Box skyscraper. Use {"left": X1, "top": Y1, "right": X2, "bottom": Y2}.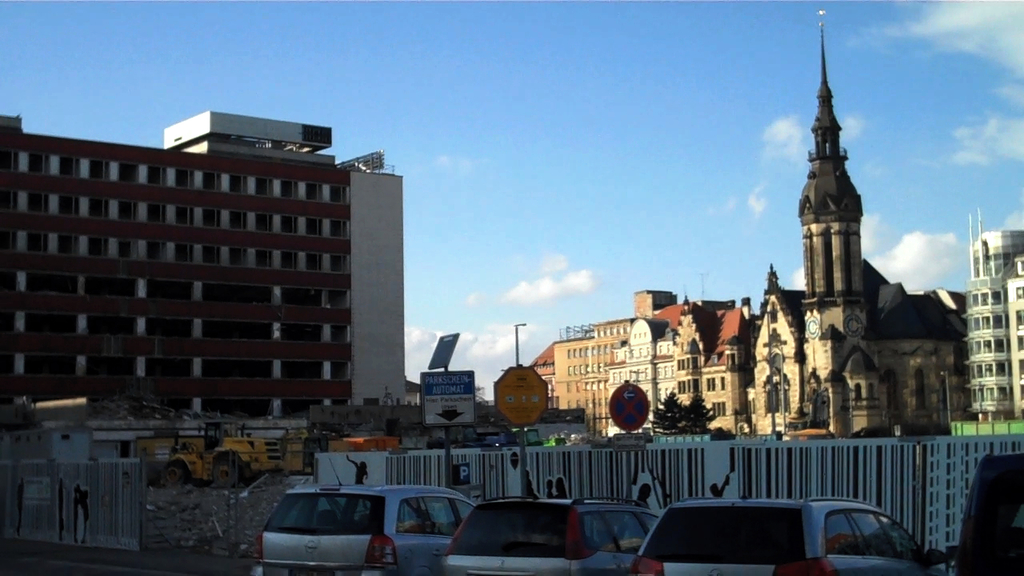
{"left": 0, "top": 110, "right": 410, "bottom": 460}.
